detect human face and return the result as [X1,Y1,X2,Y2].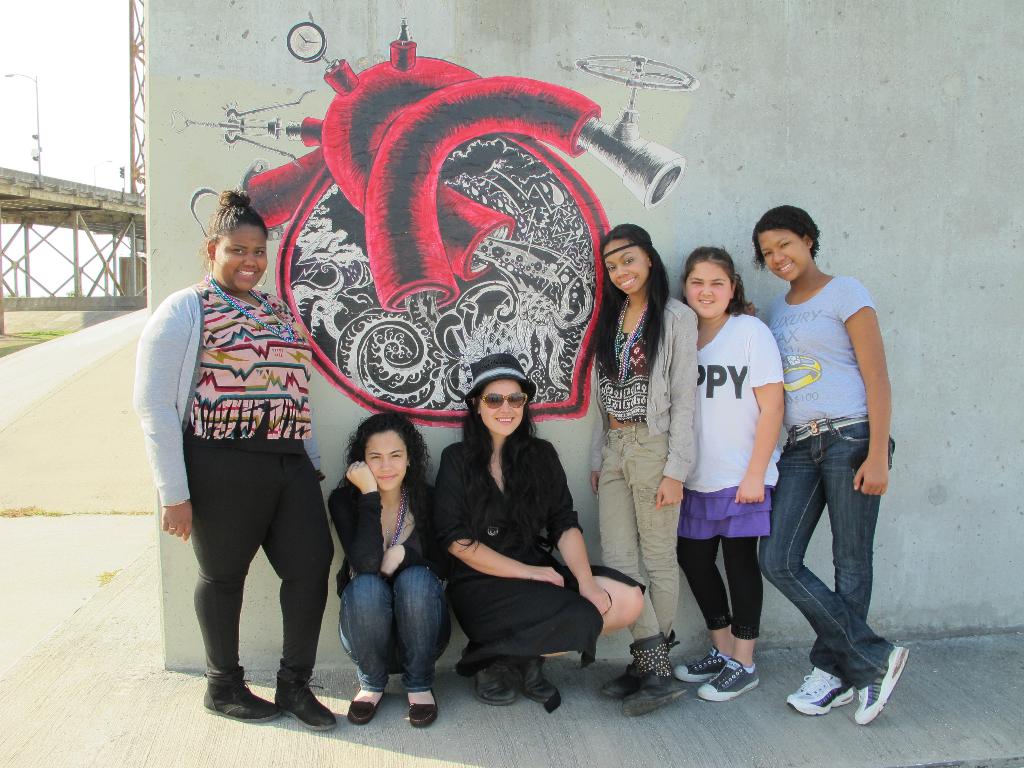
[481,373,527,438].
